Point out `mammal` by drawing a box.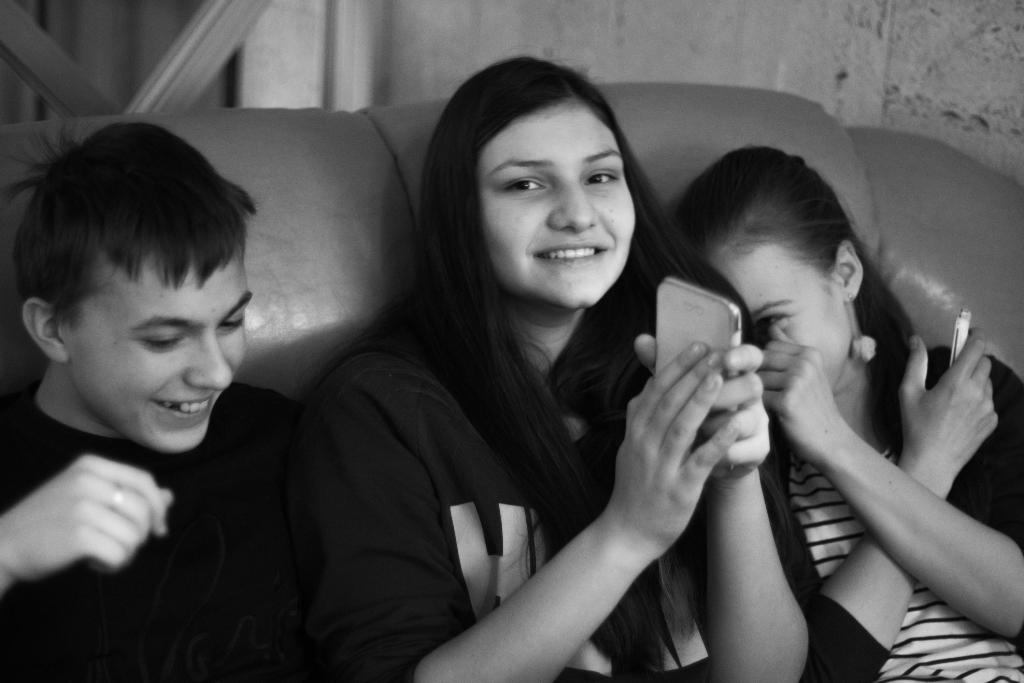
<region>265, 67, 811, 667</region>.
